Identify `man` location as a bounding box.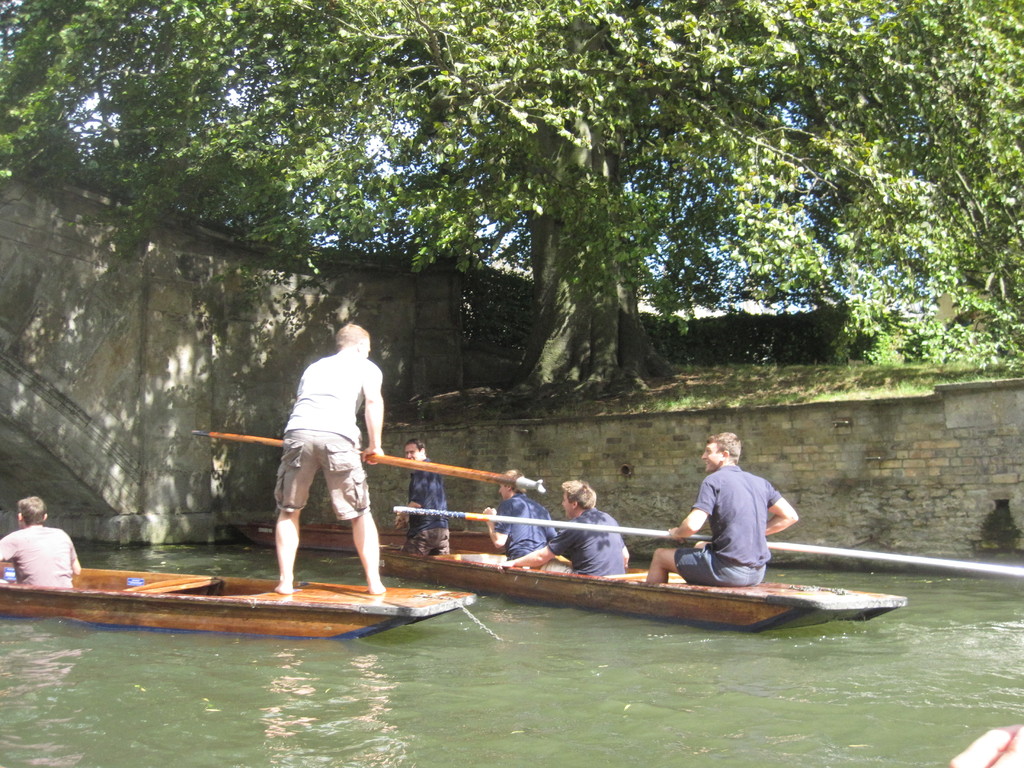
l=492, t=474, r=630, b=579.
